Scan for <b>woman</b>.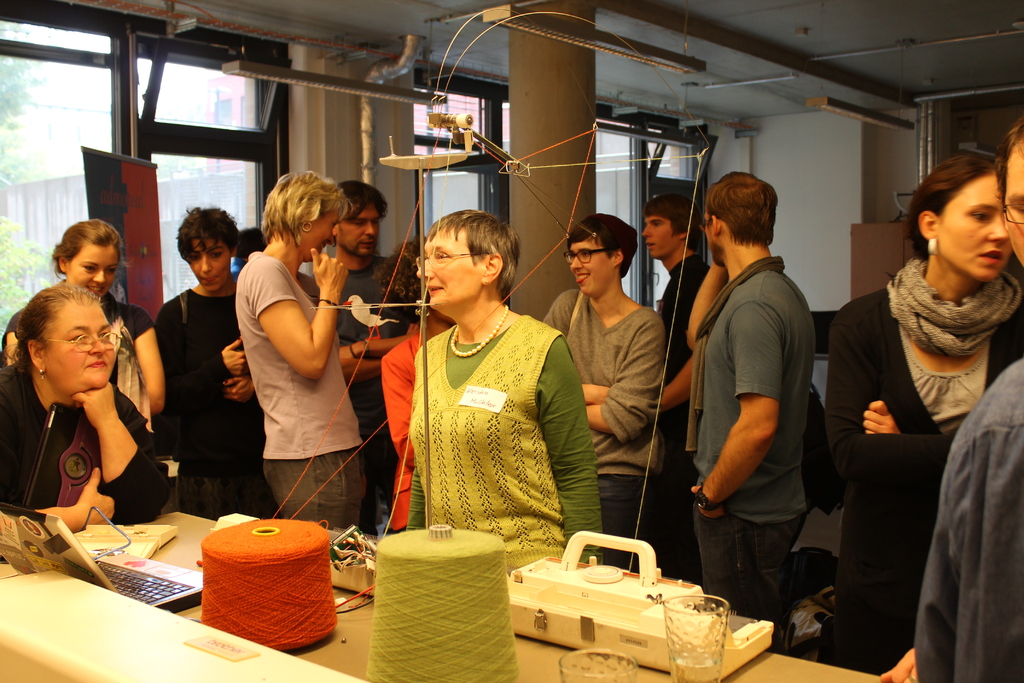
Scan result: (828,150,1018,652).
